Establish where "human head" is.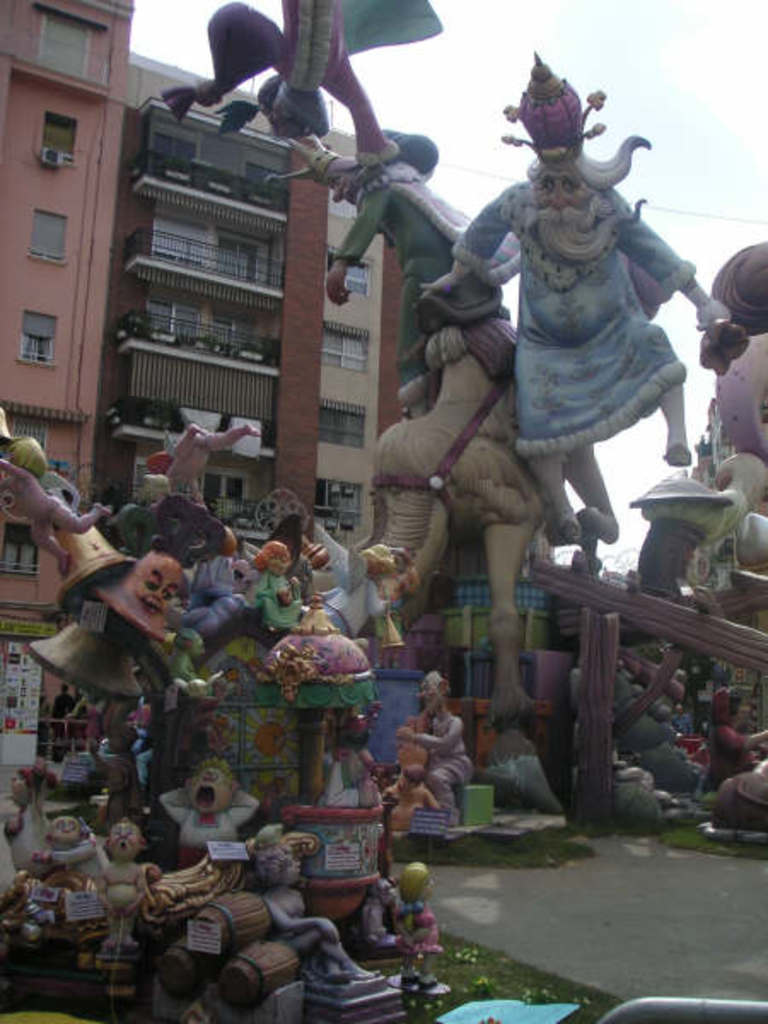
Established at (521, 169, 606, 229).
